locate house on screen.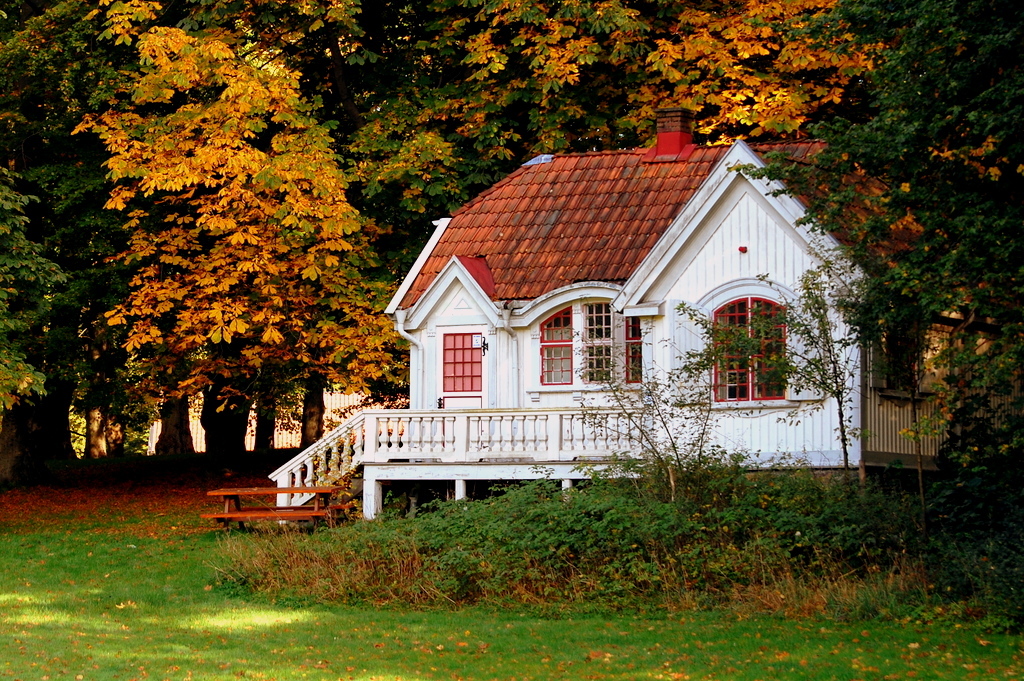
On screen at x1=320, y1=120, x2=879, y2=513.
